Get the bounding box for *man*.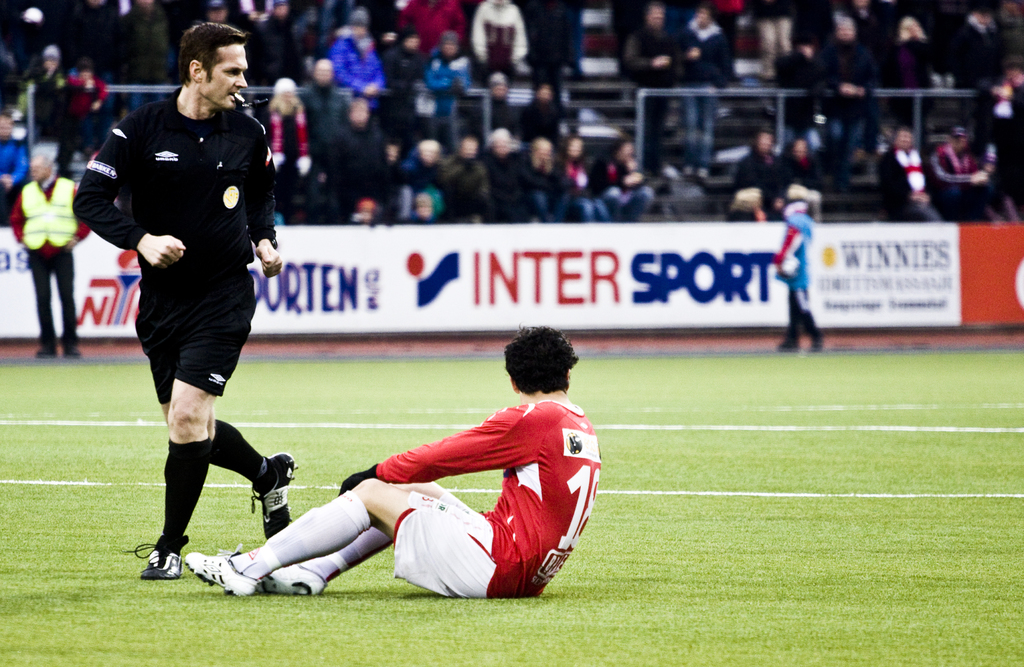
{"left": 12, "top": 147, "right": 93, "bottom": 355}.
